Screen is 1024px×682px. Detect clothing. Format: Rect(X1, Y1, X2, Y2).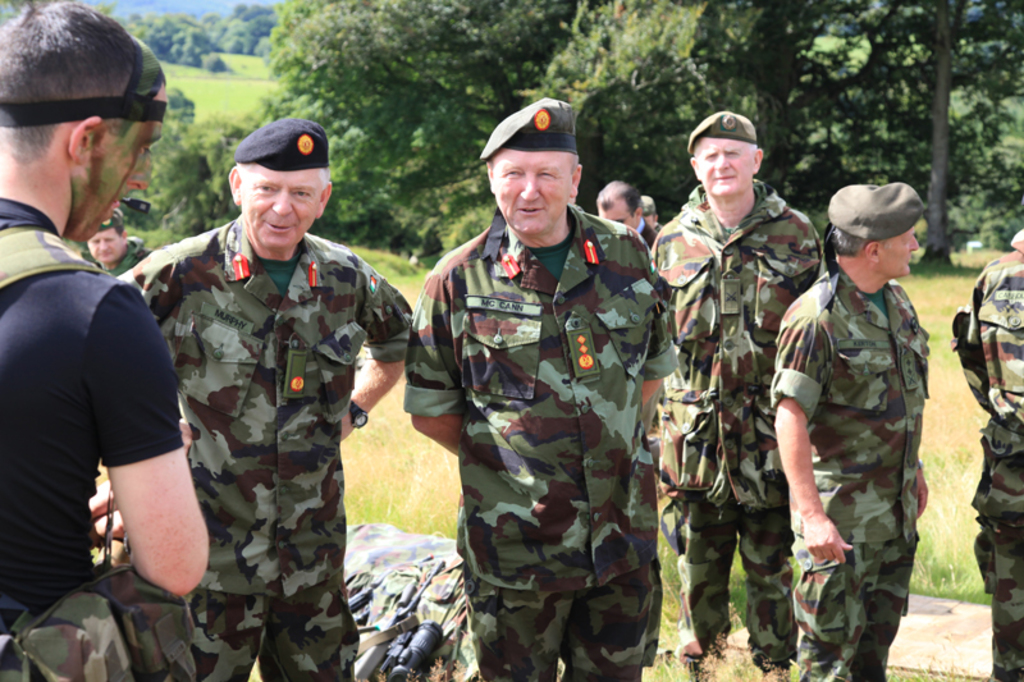
Rect(401, 206, 678, 681).
